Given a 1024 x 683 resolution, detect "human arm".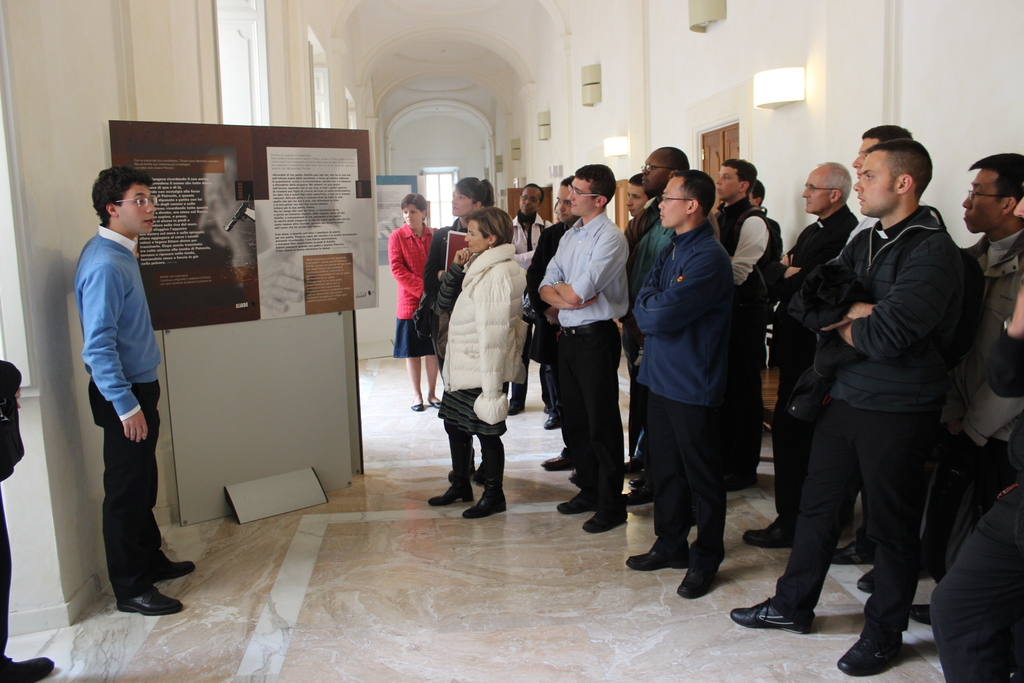
Rect(546, 243, 553, 309).
